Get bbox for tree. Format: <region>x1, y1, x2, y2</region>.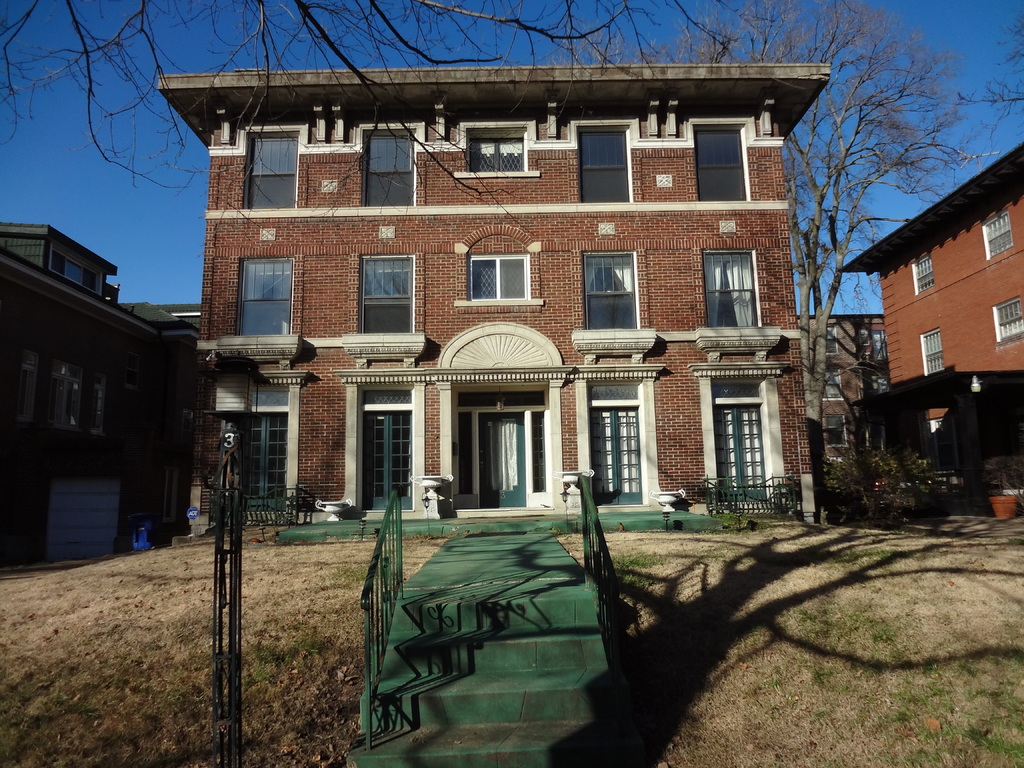
<region>0, 0, 751, 254</region>.
